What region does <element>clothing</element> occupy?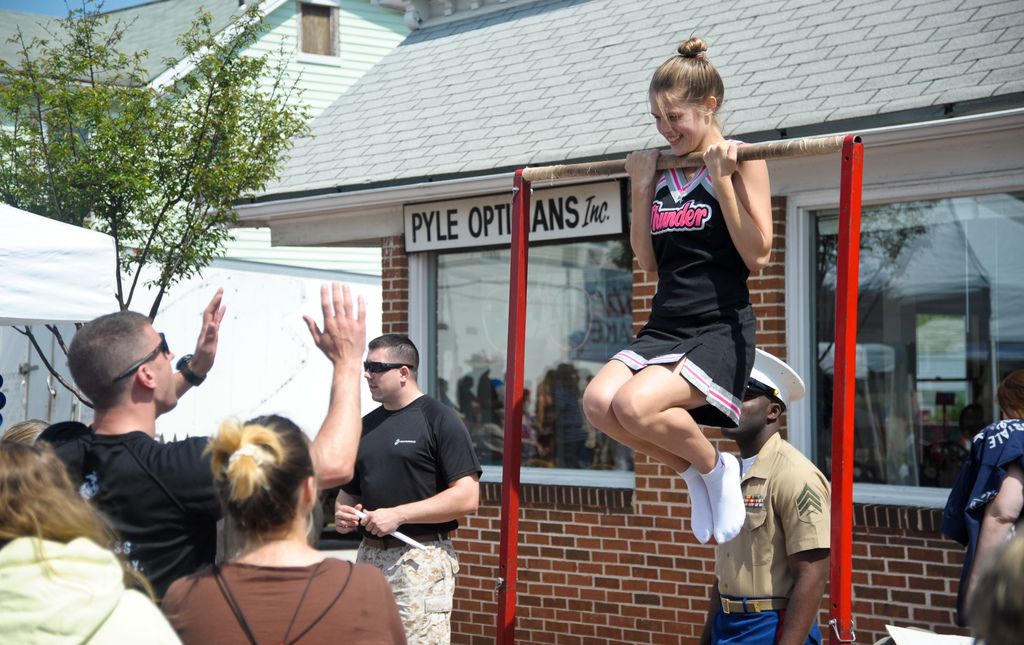
0 522 191 641.
